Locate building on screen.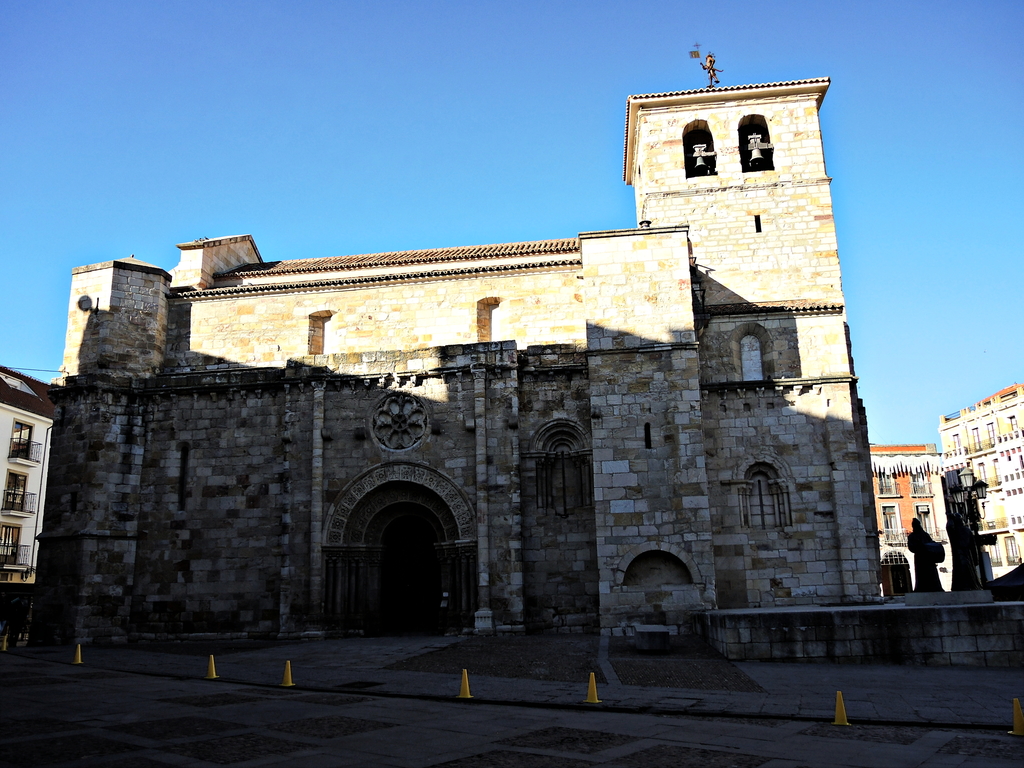
On screen at [left=938, top=380, right=1023, bottom=584].
